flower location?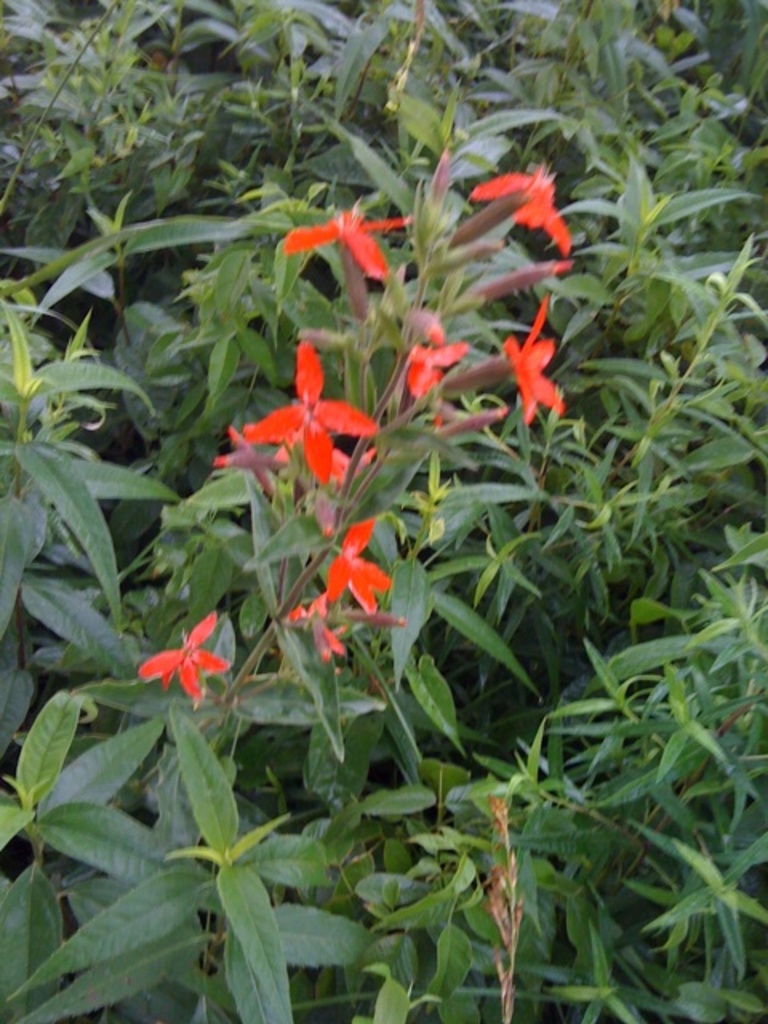
(246,338,381,490)
